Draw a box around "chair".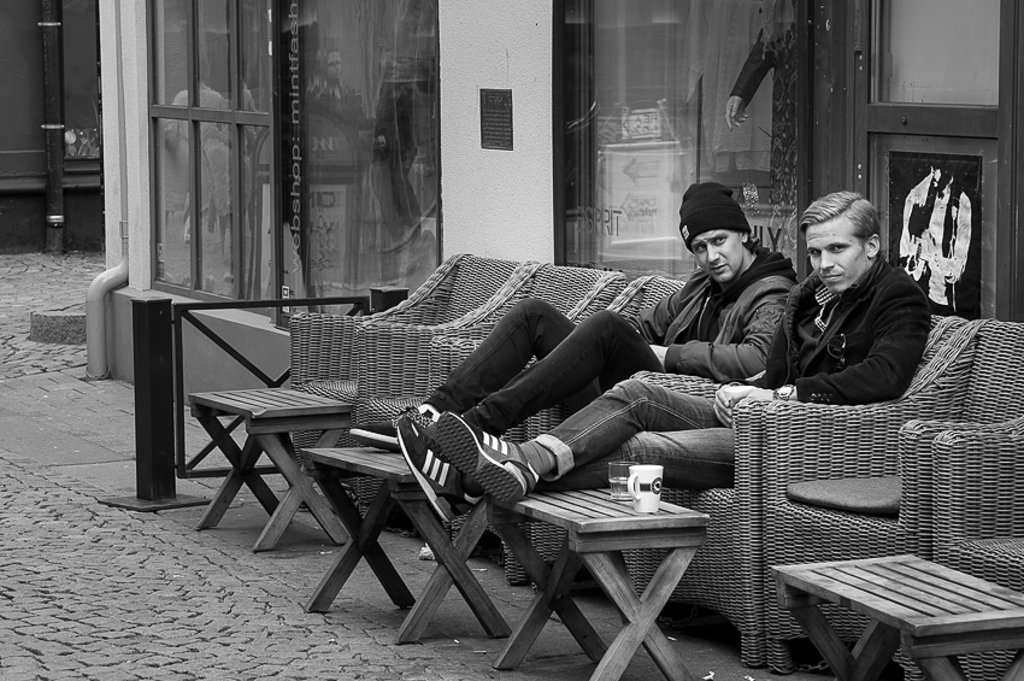
locate(436, 274, 692, 588).
